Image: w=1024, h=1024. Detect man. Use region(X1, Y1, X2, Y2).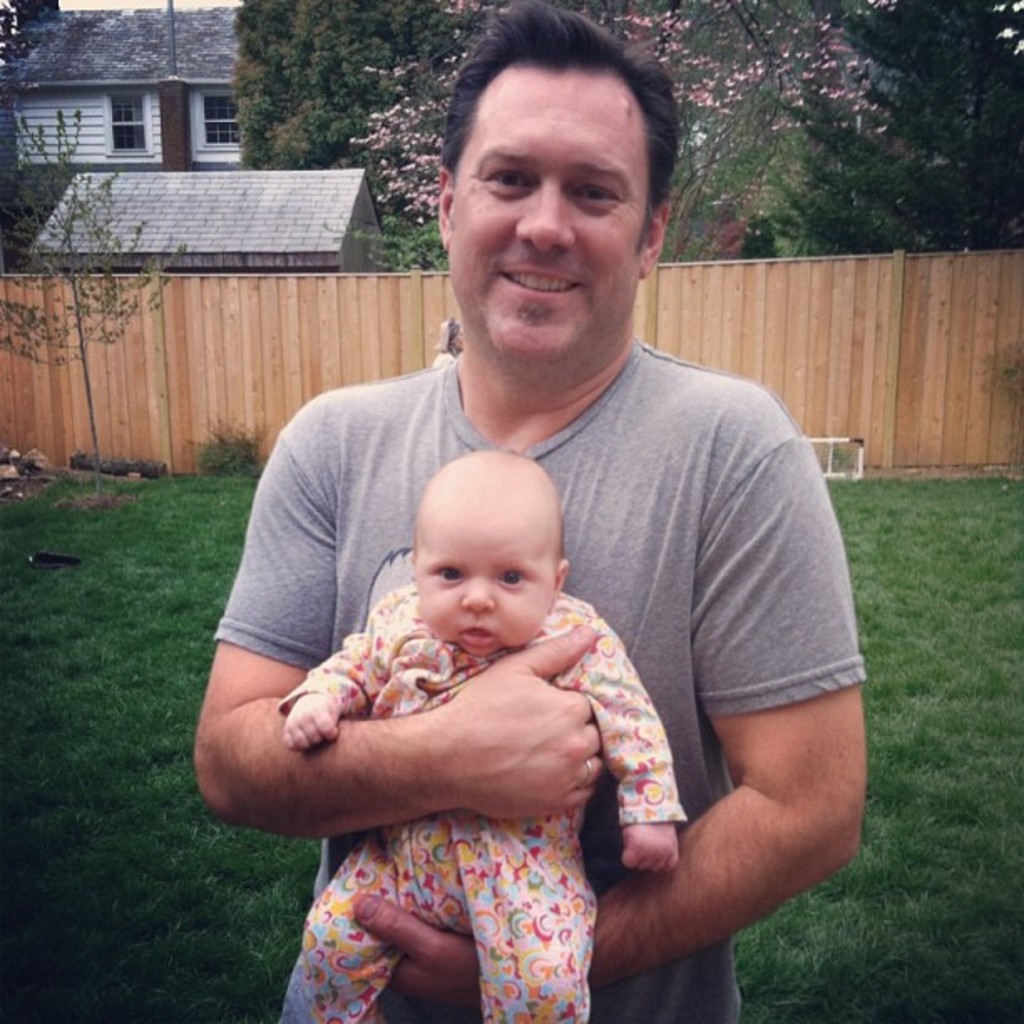
region(177, 69, 899, 1012).
